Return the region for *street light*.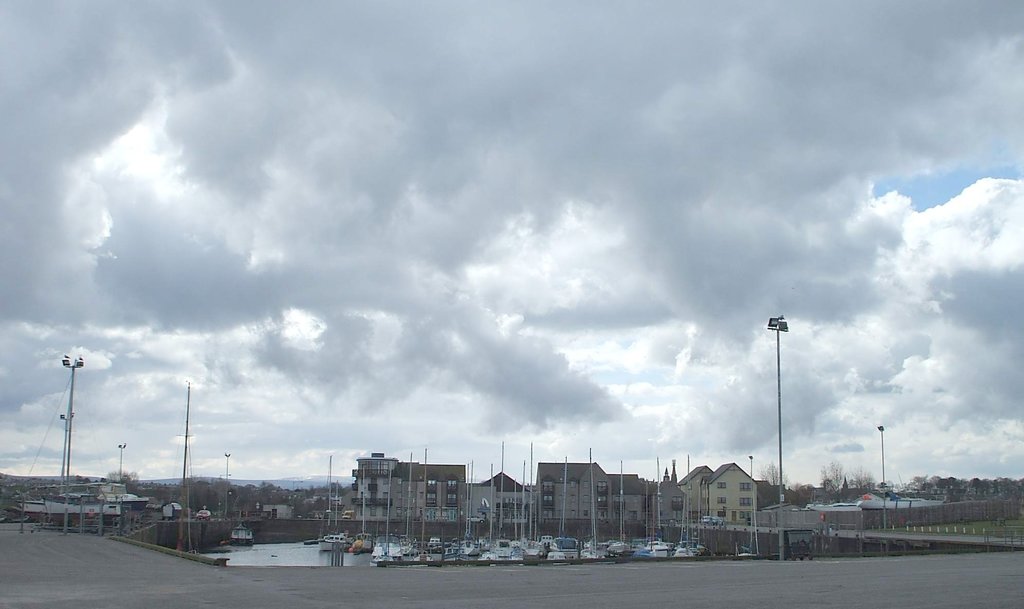
detection(223, 451, 232, 519).
